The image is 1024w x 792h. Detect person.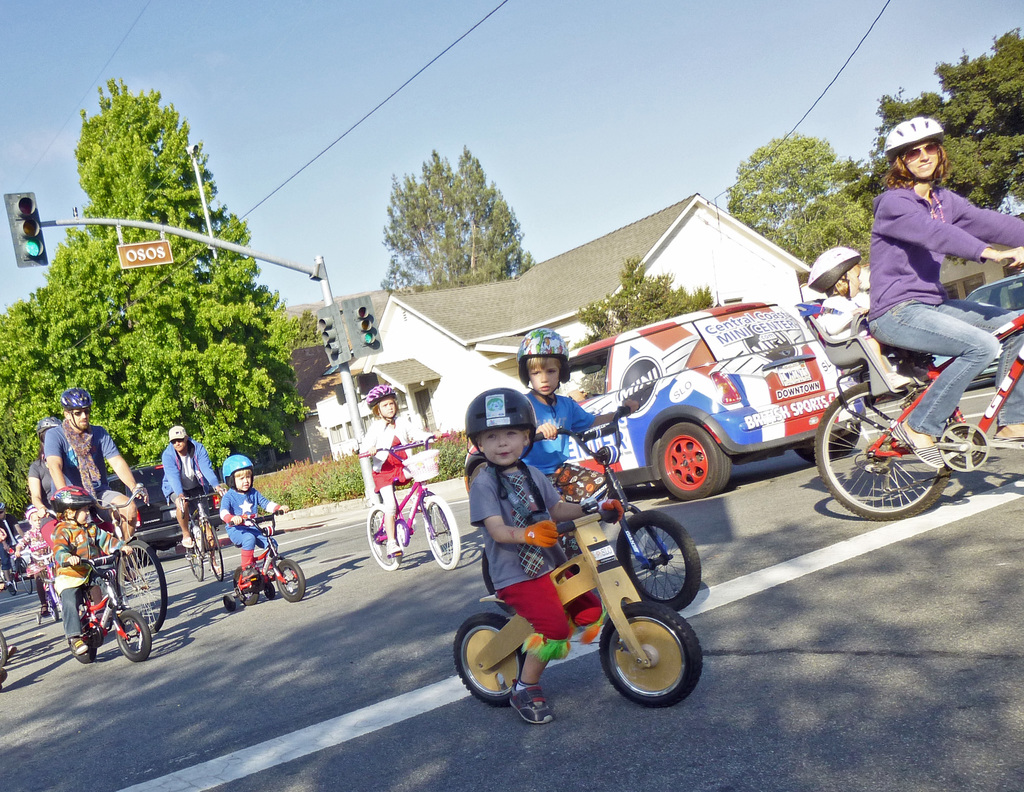
Detection: [819, 245, 914, 386].
